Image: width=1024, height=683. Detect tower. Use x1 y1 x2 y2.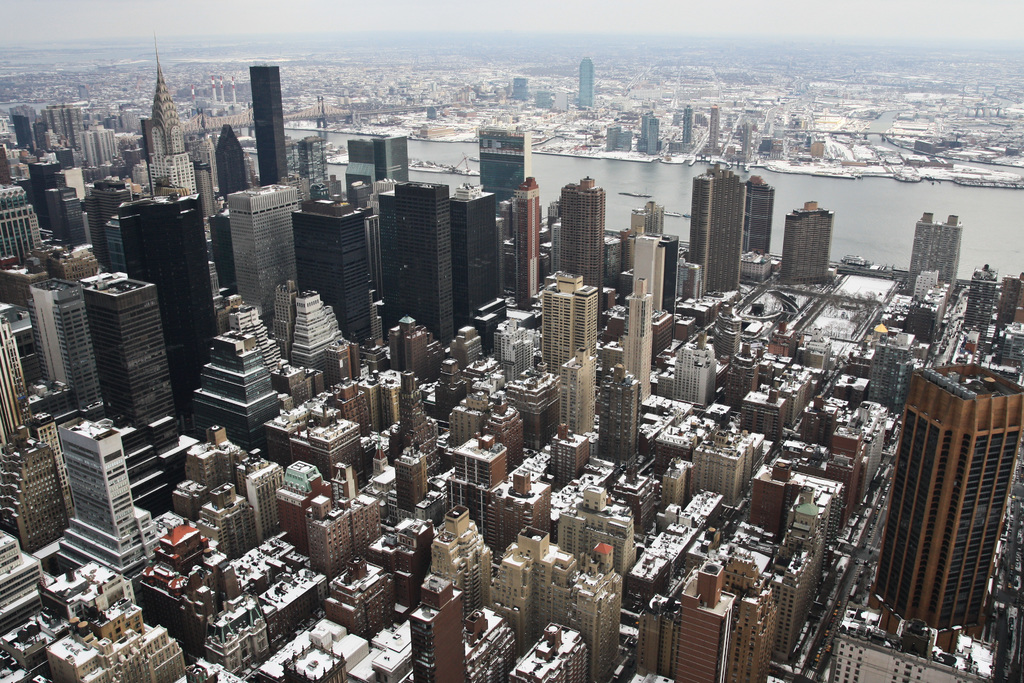
454 189 496 336.
